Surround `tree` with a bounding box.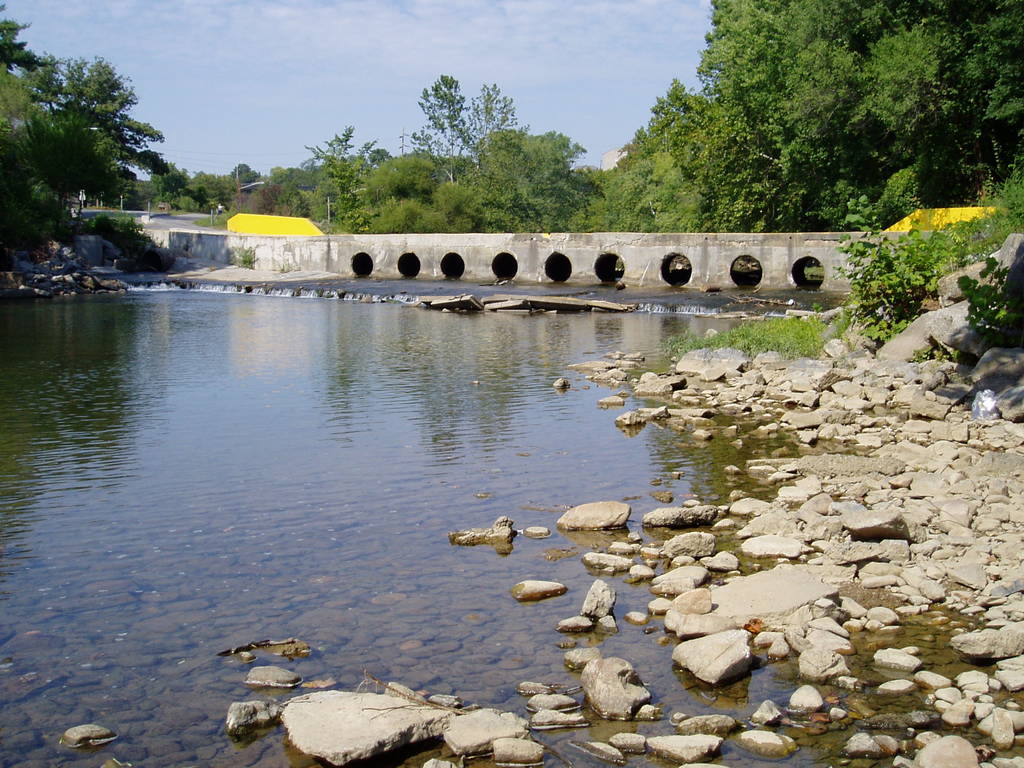
(314, 123, 373, 237).
